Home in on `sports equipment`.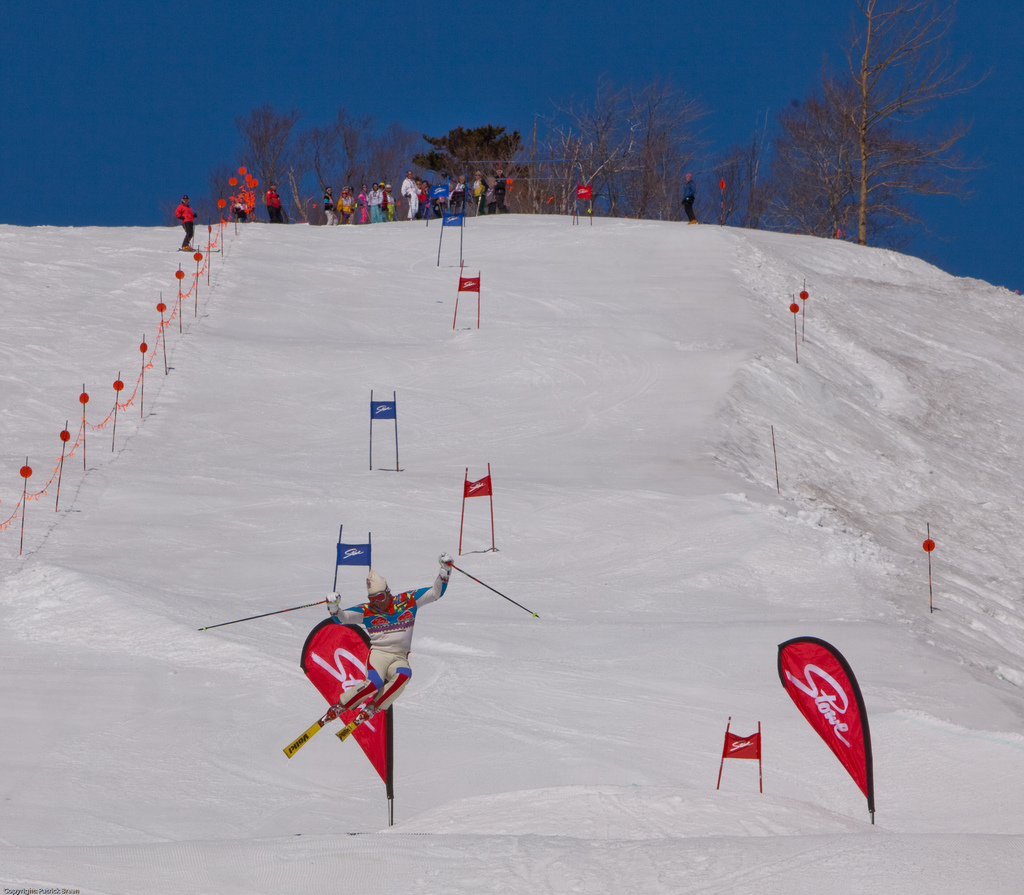
Homed in at detection(279, 698, 345, 759).
